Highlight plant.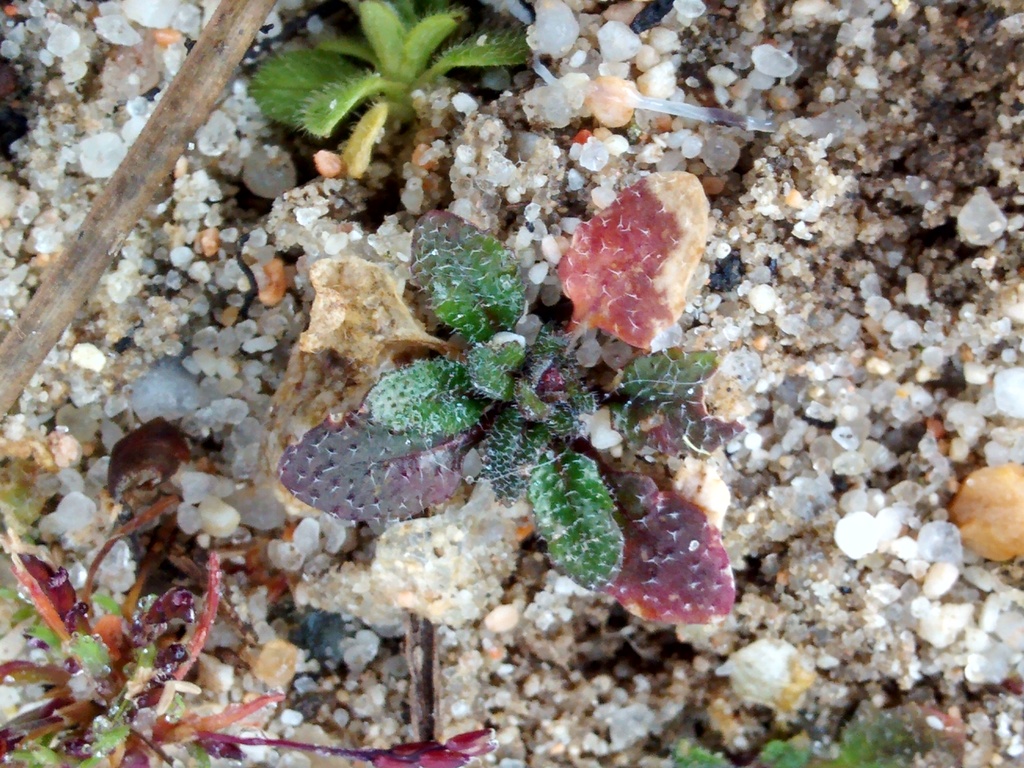
Highlighted region: x1=670, y1=712, x2=932, y2=767.
